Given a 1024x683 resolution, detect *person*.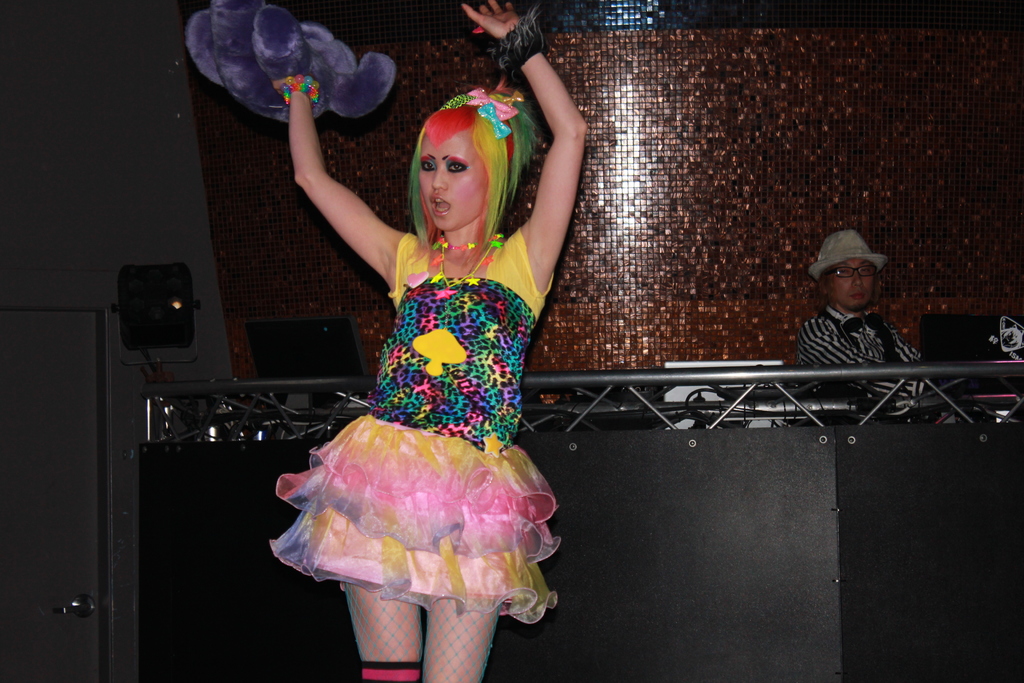
268/0/595/682.
